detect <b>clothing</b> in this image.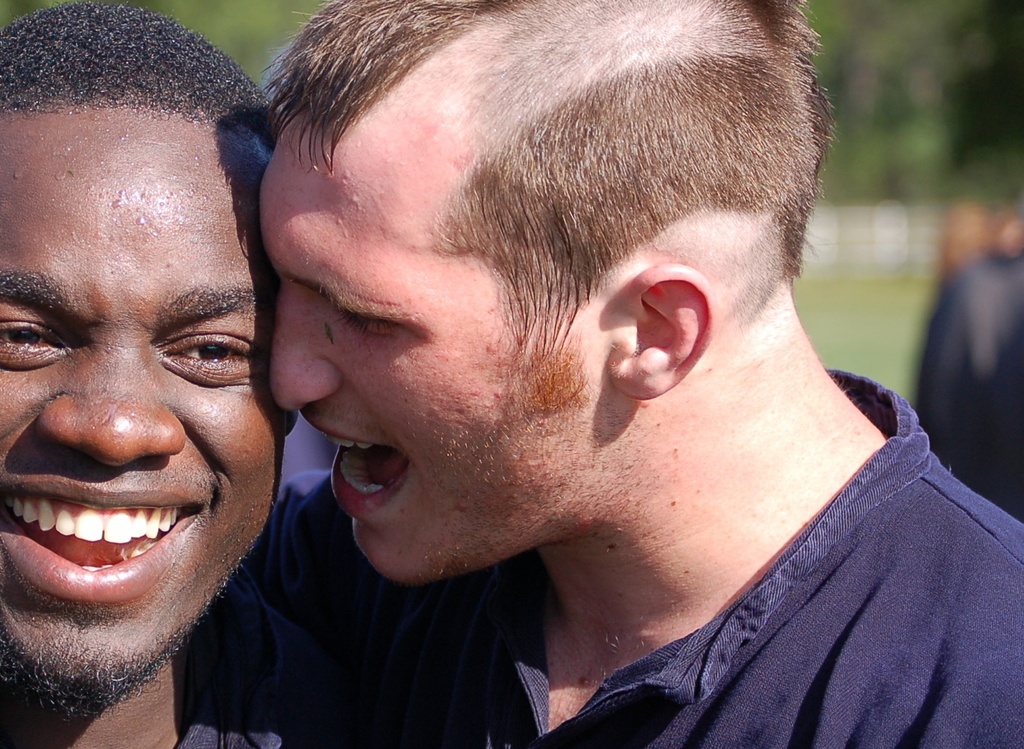
Detection: [x1=243, y1=367, x2=1023, y2=748].
